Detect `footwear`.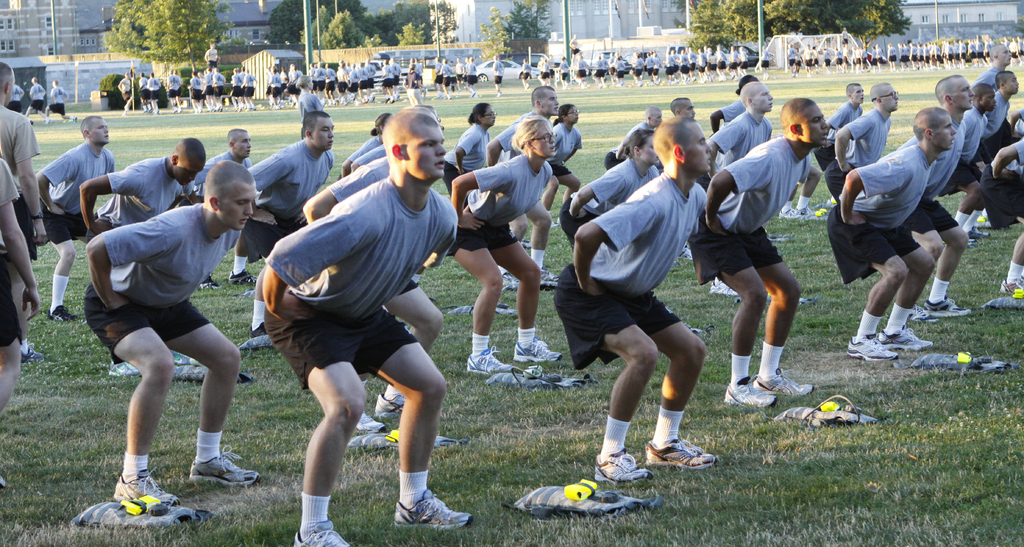
Detected at (left=848, top=334, right=898, bottom=360).
